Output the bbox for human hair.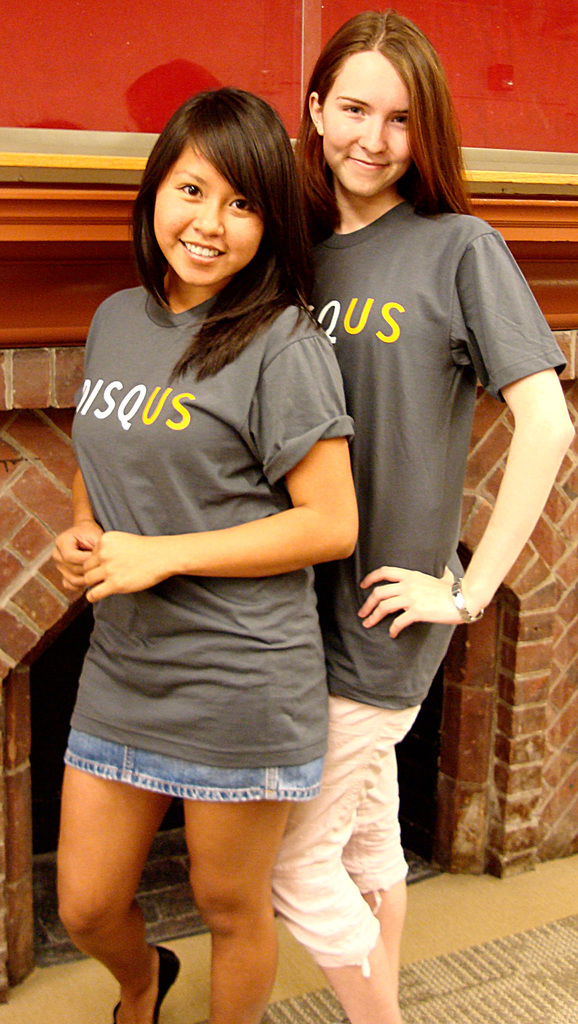
291/3/457/218.
